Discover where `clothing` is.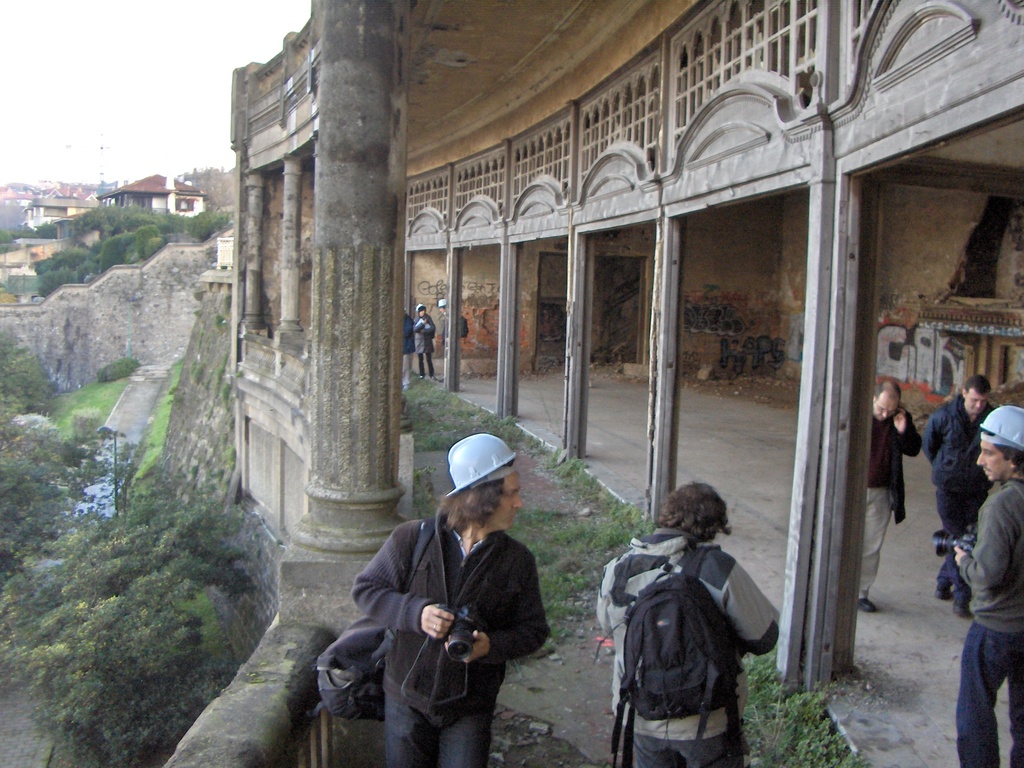
Discovered at (444, 316, 451, 341).
